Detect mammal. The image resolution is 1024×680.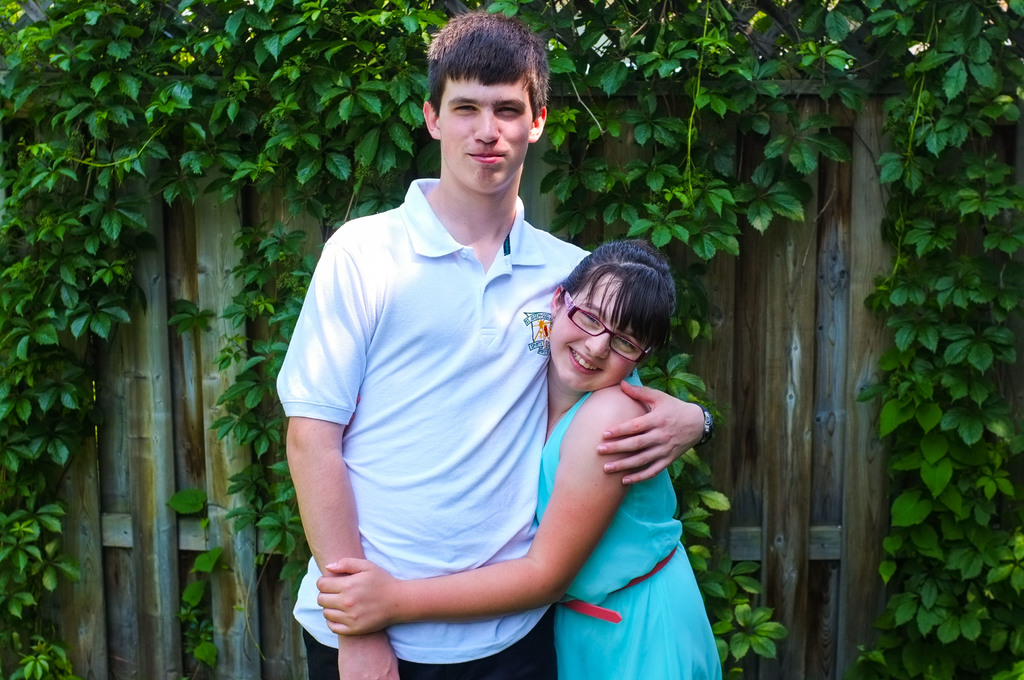
313 241 724 679.
